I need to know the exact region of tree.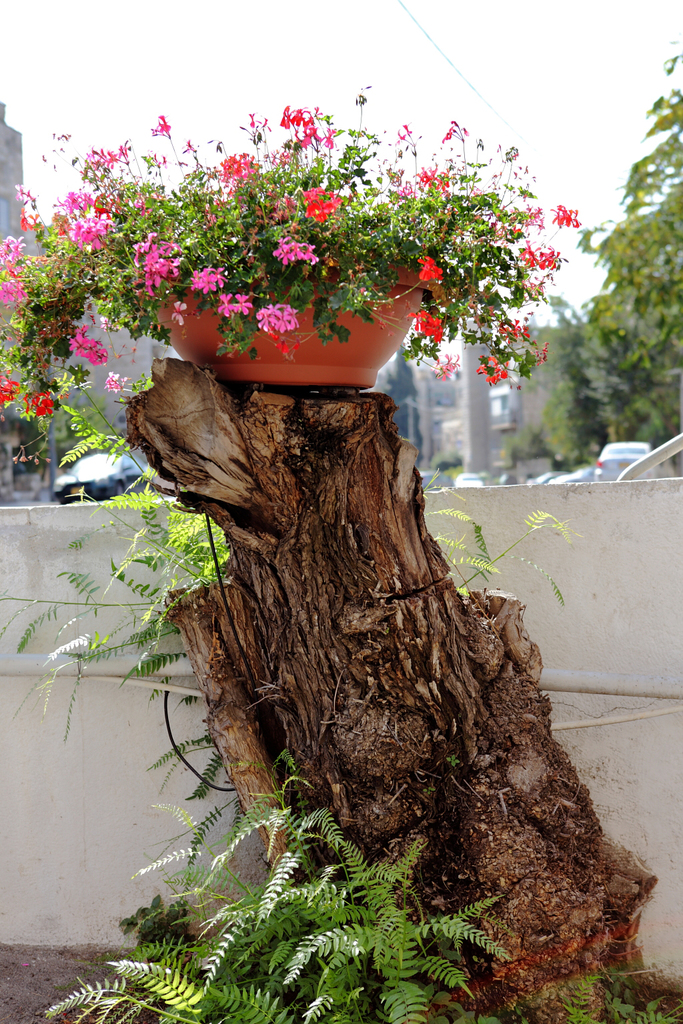
Region: {"x1": 0, "y1": 65, "x2": 682, "y2": 1023}.
